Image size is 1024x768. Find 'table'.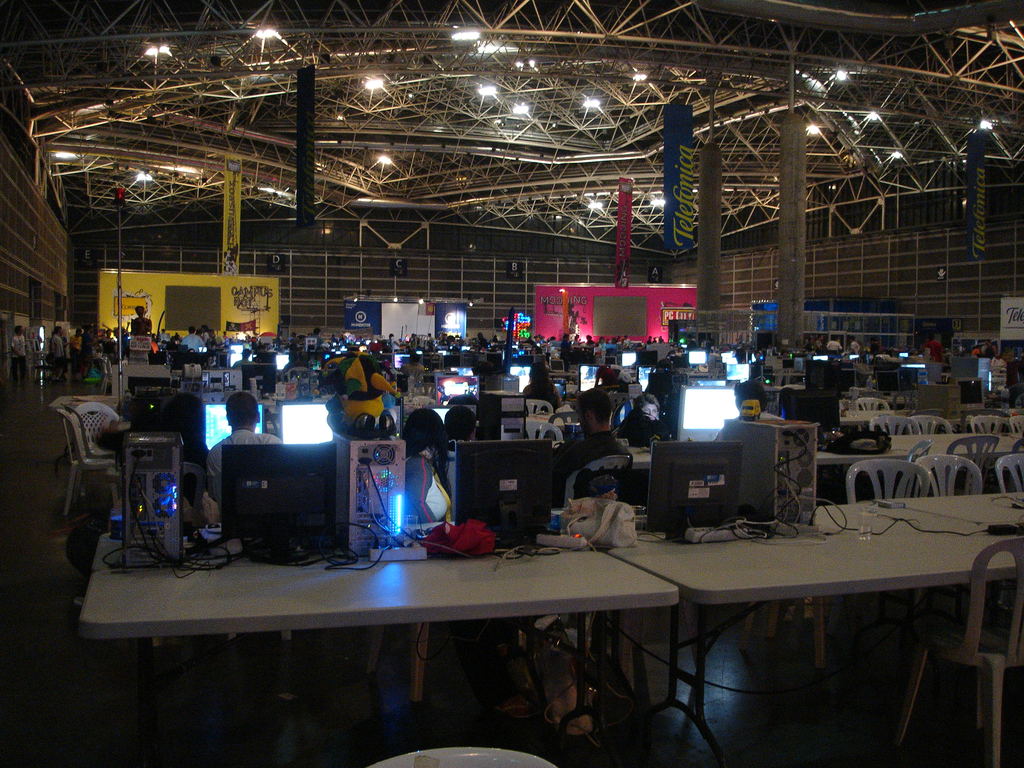
[112, 315, 1023, 467].
